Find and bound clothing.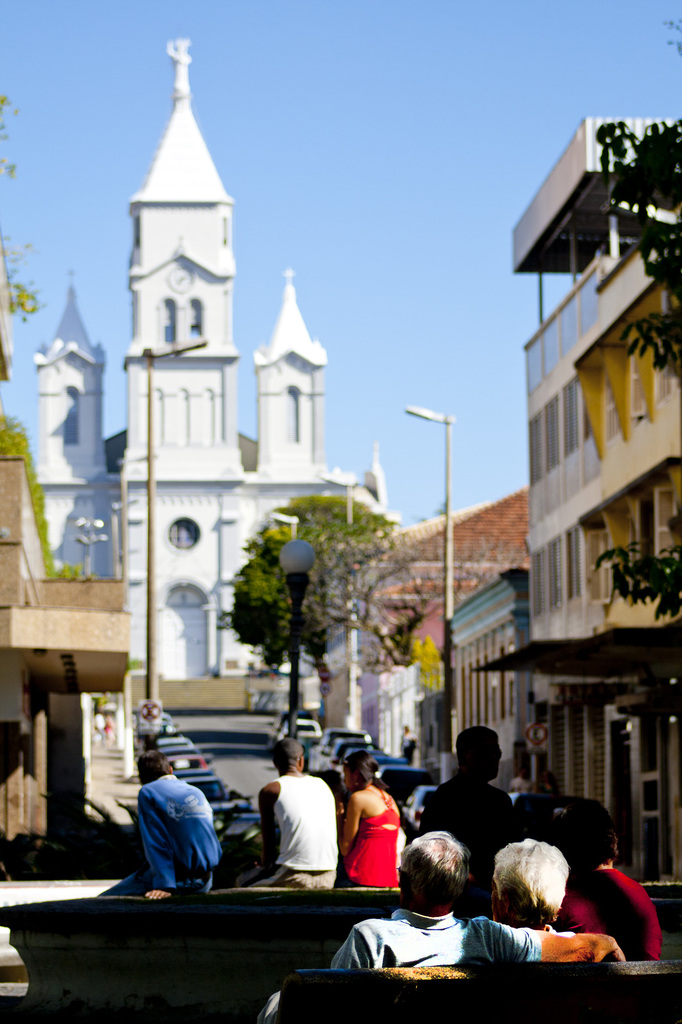
Bound: {"left": 415, "top": 760, "right": 516, "bottom": 844}.
